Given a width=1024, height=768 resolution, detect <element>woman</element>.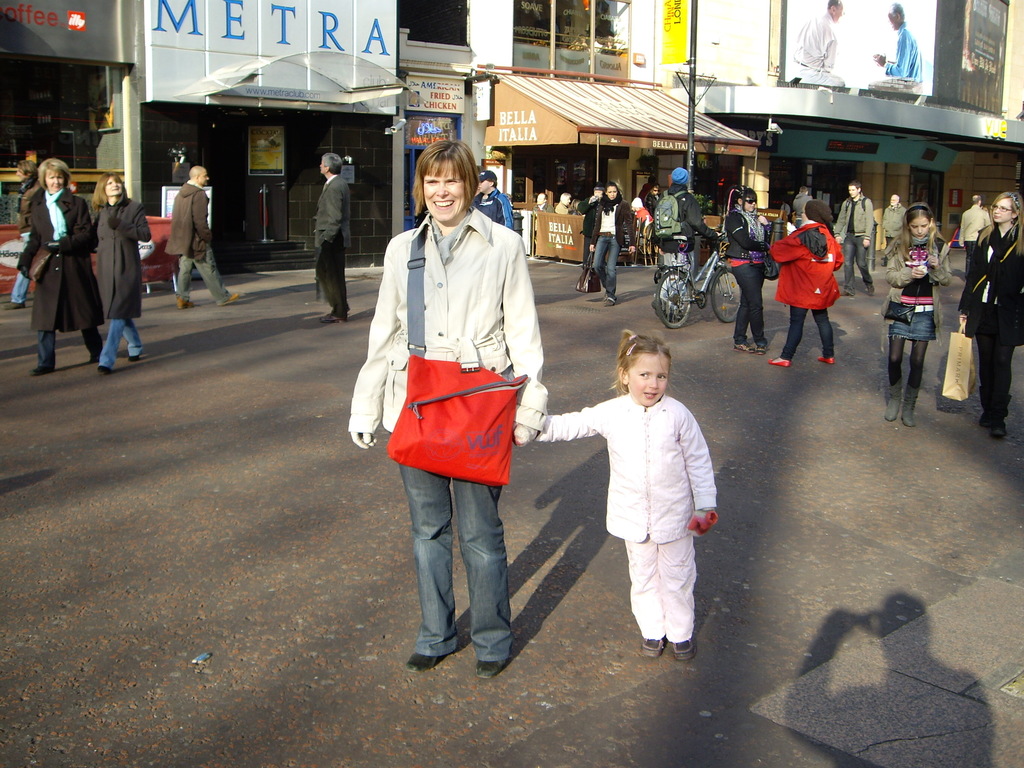
(x1=359, y1=122, x2=542, y2=669).
